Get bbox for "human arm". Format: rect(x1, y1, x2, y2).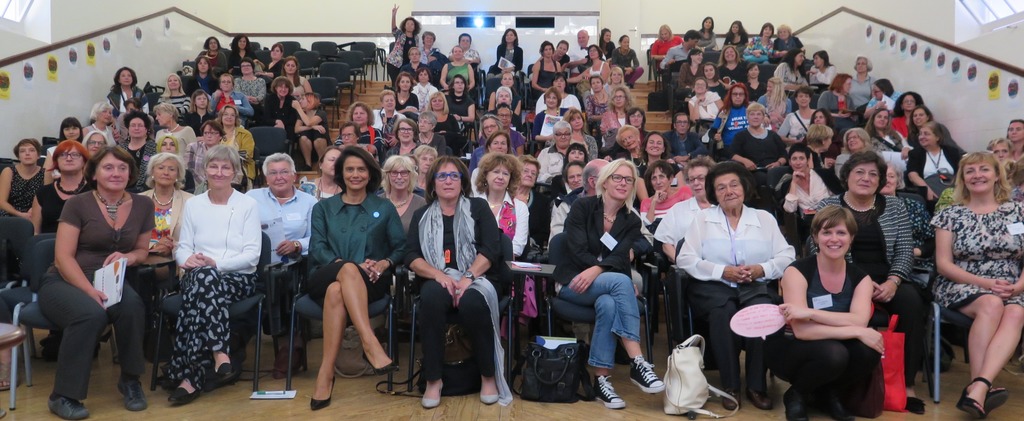
rect(39, 148, 59, 177).
